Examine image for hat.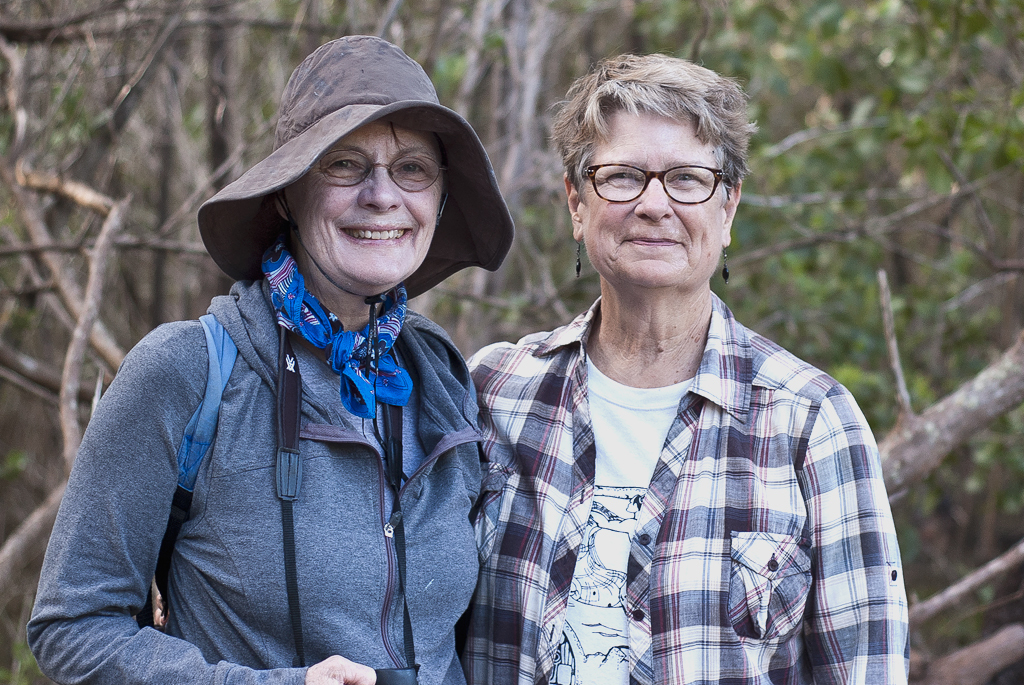
Examination result: box(195, 35, 517, 307).
